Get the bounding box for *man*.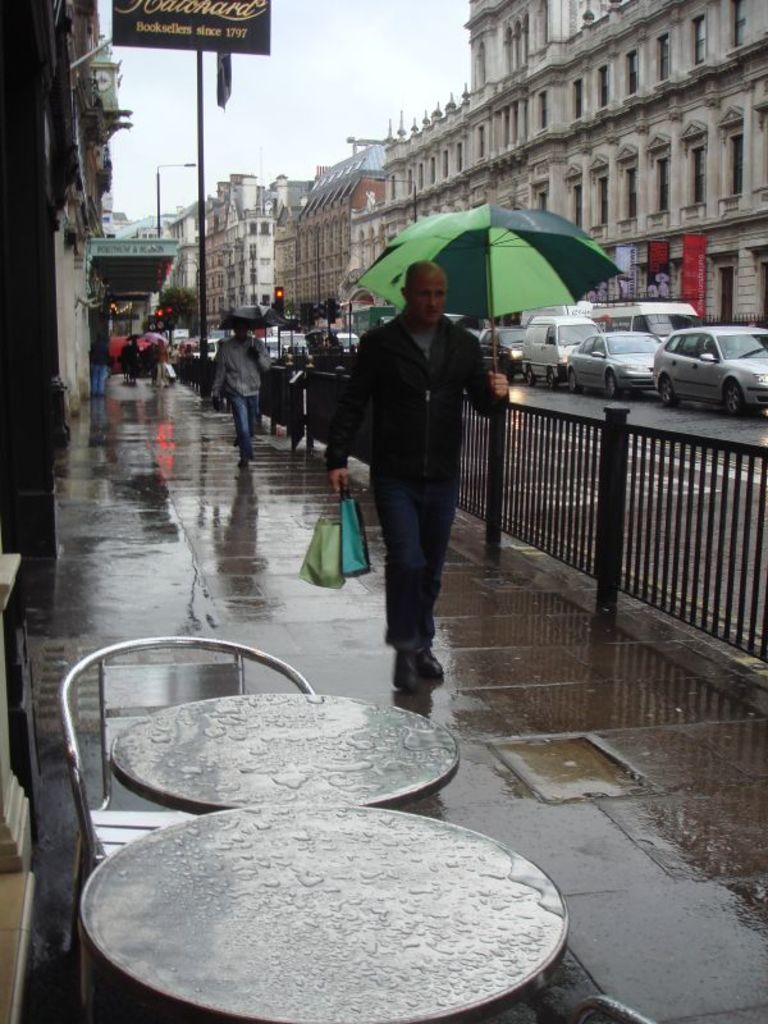
select_region(211, 321, 271, 474).
